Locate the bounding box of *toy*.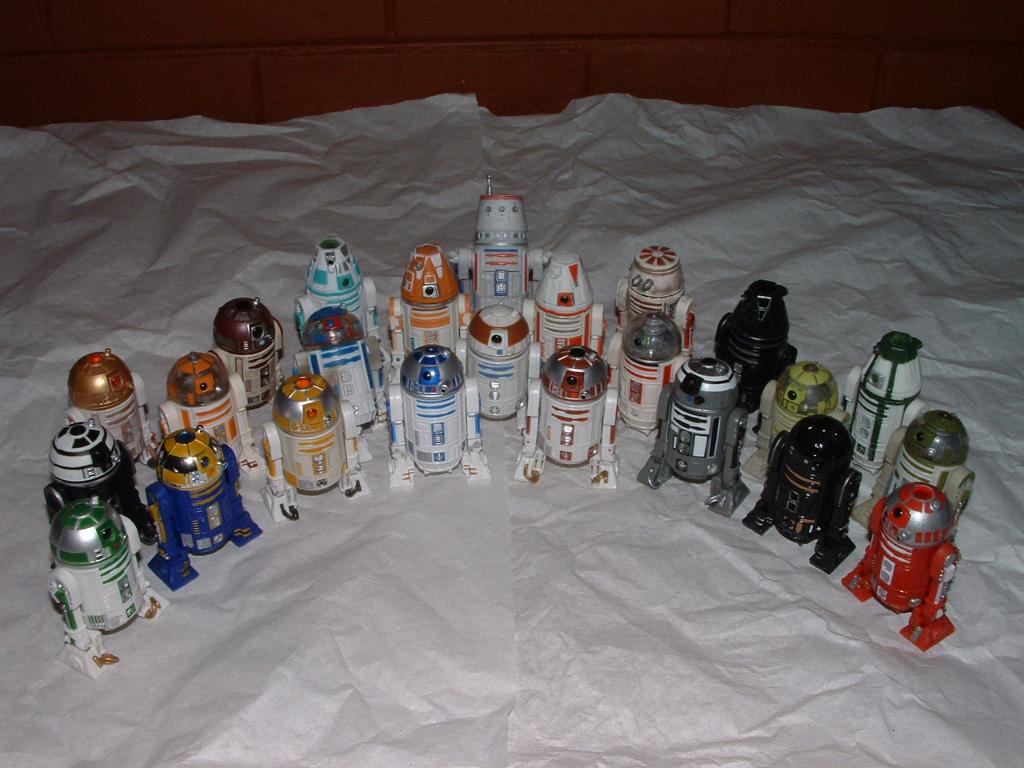
Bounding box: l=46, t=415, r=154, b=547.
